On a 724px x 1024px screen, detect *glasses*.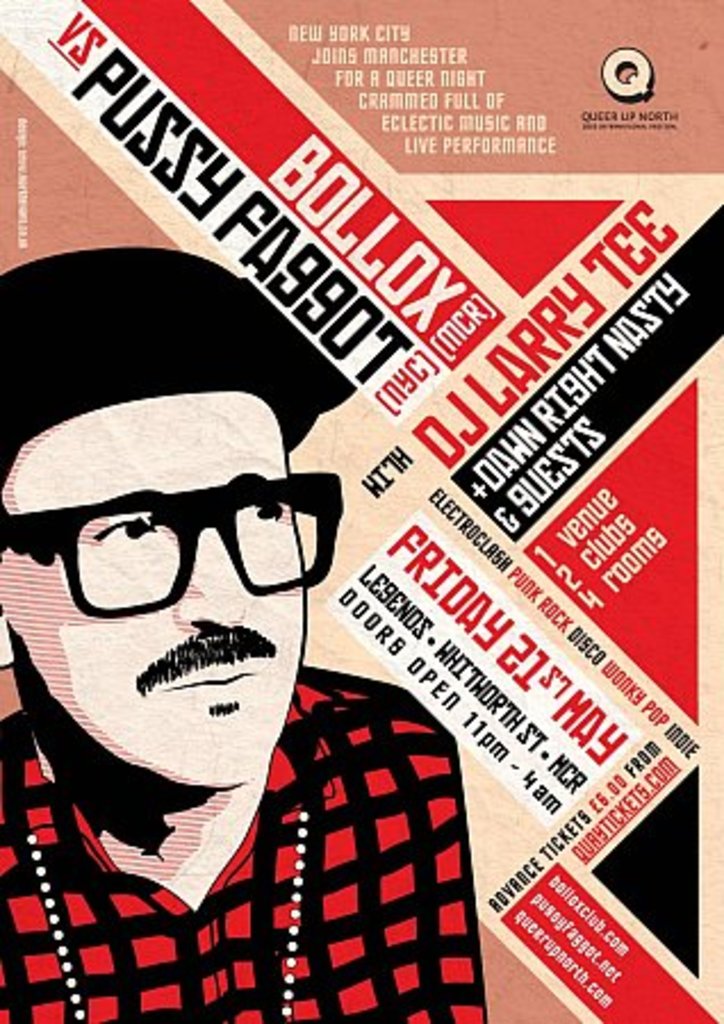
left=32, top=478, right=332, bottom=624.
